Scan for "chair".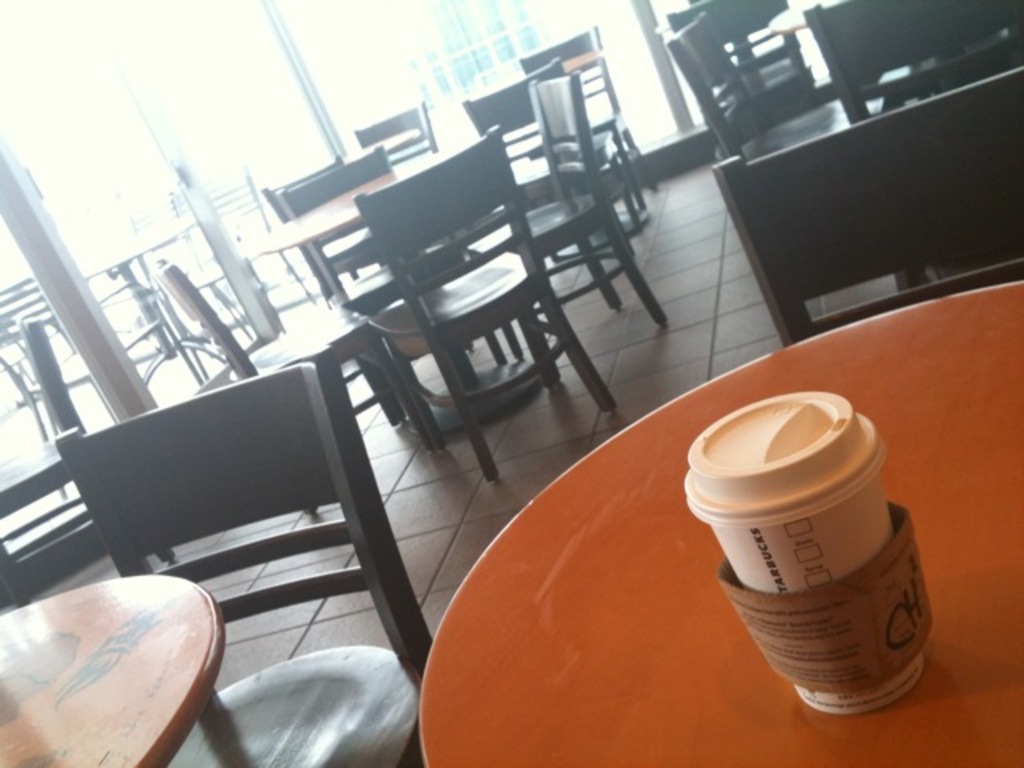
Scan result: detection(461, 77, 672, 358).
